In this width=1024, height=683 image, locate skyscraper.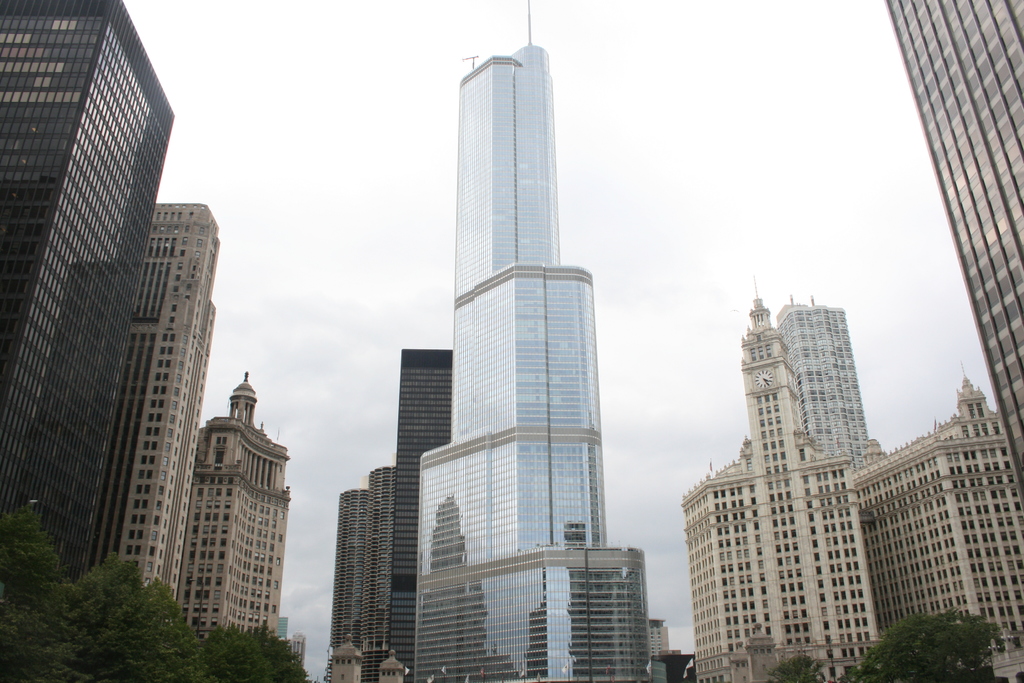
Bounding box: 676/288/885/682.
